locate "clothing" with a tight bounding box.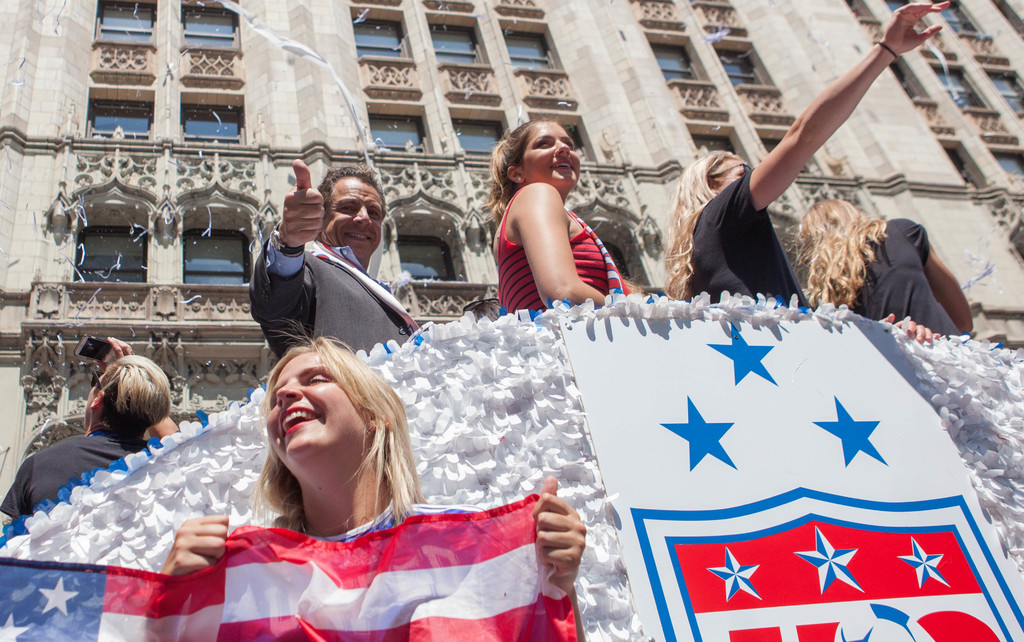
Rect(0, 426, 148, 529).
